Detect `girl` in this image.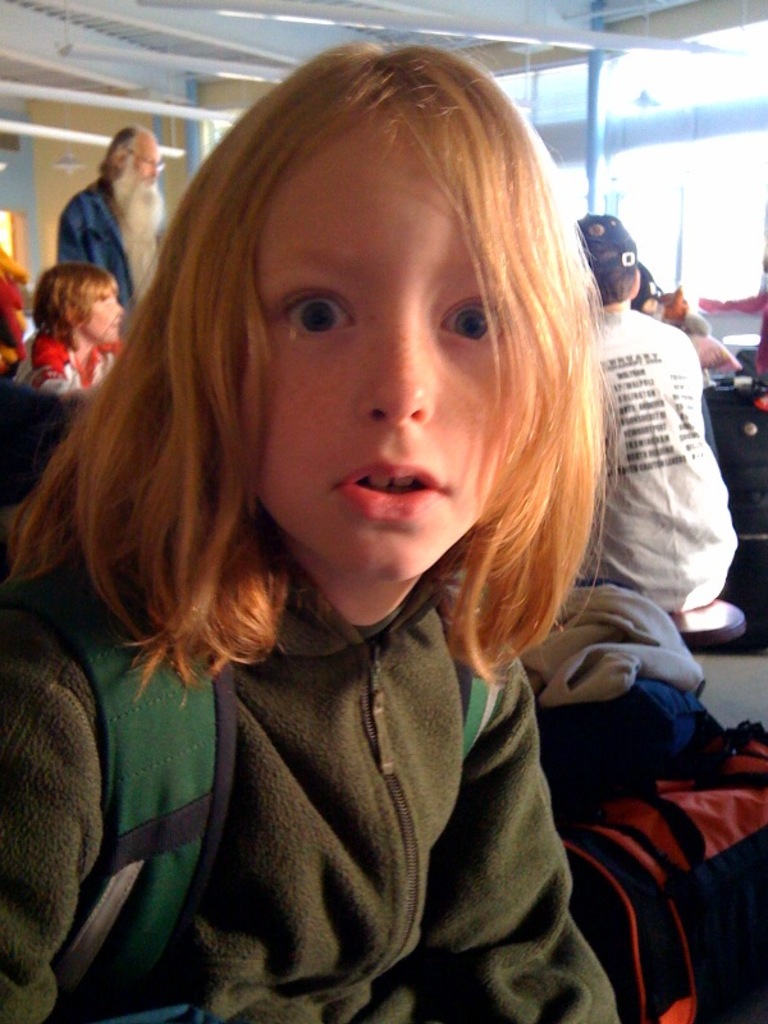
Detection: 6,265,134,401.
